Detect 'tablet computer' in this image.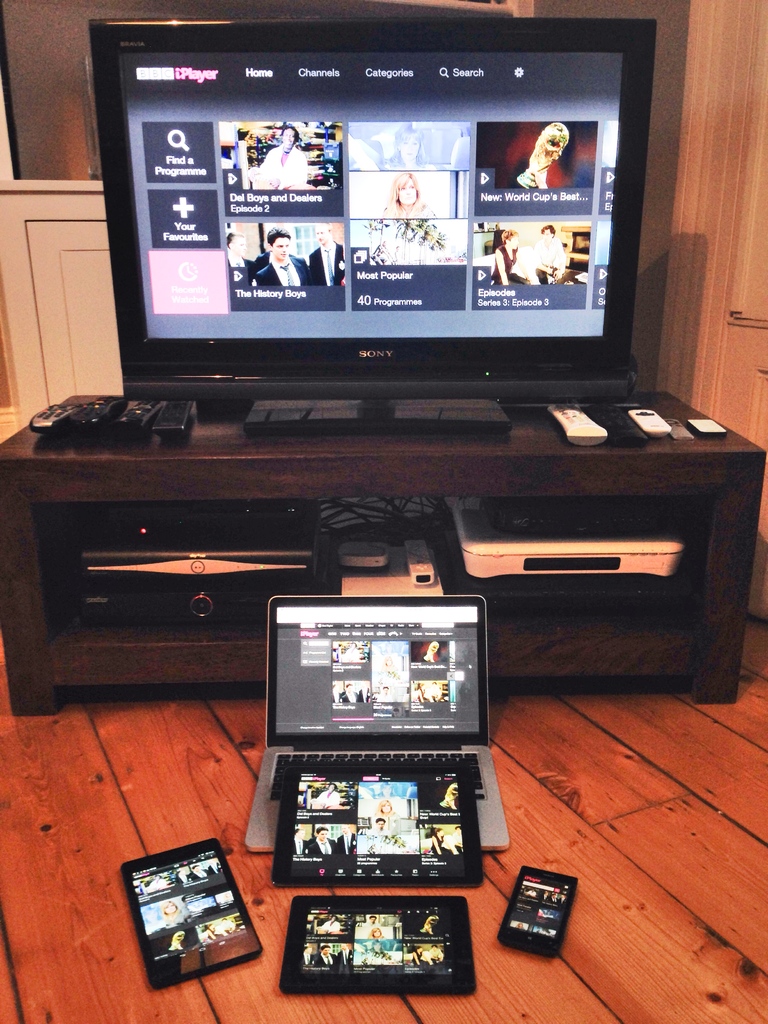
Detection: (277,897,479,995).
